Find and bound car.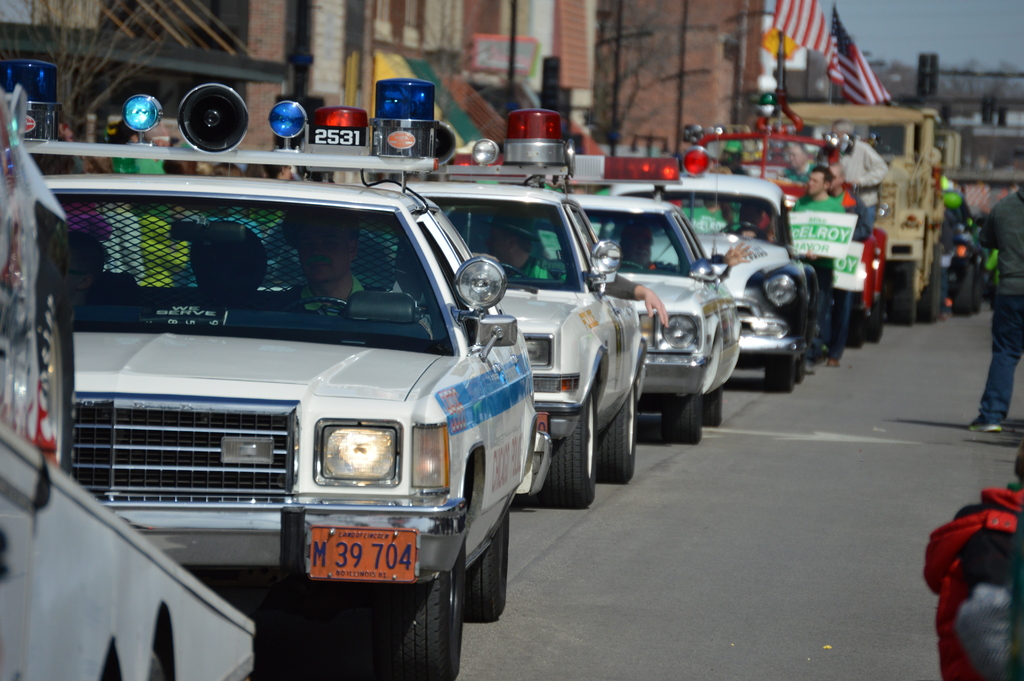
Bound: x1=10 y1=72 x2=534 y2=680.
